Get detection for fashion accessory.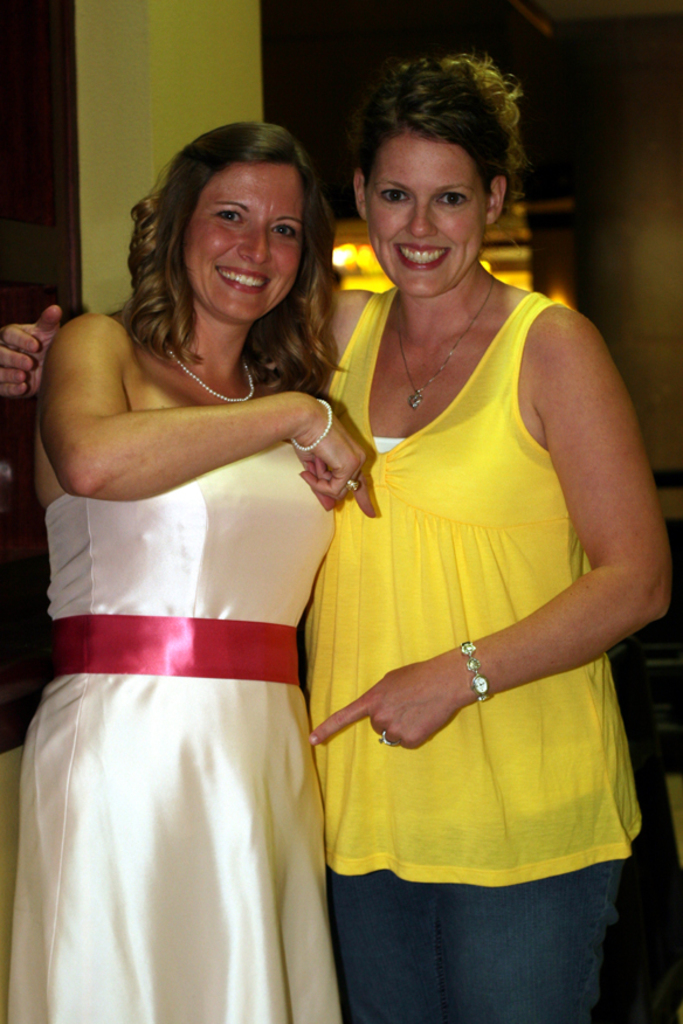
Detection: x1=463 y1=638 x2=490 y2=708.
